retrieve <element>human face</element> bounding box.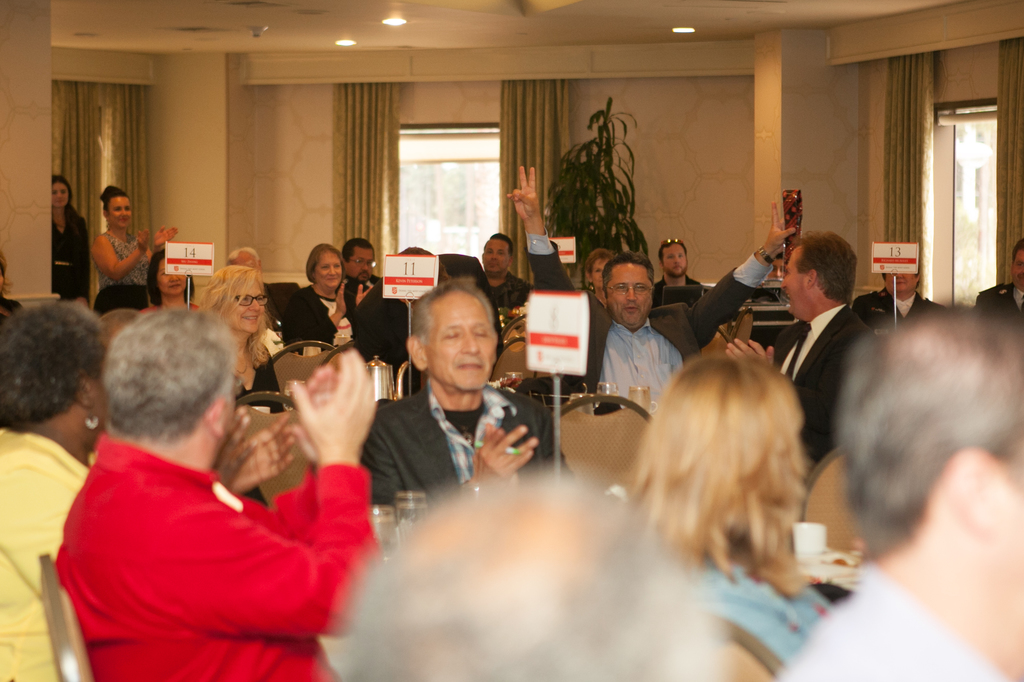
Bounding box: bbox=[350, 249, 374, 283].
